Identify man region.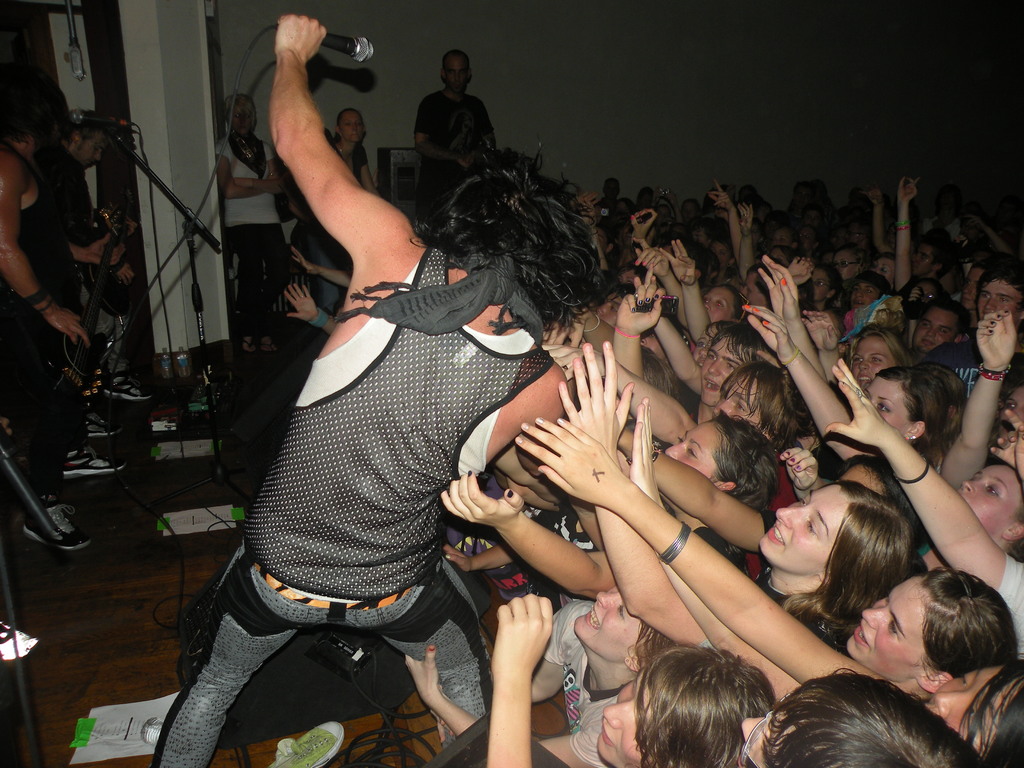
Region: rect(401, 63, 494, 170).
